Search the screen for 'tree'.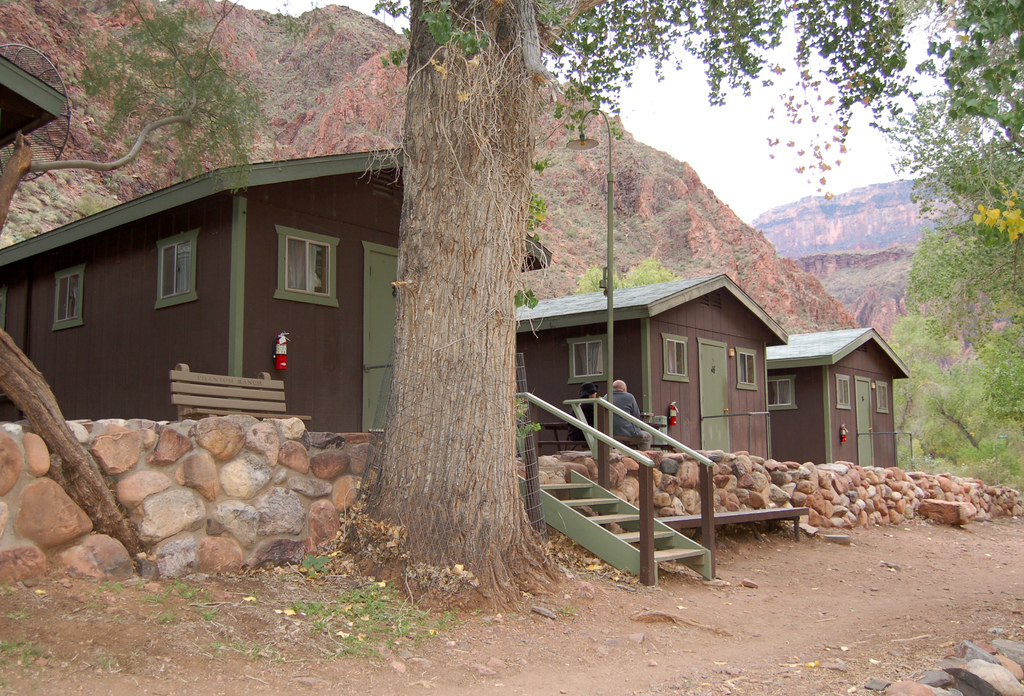
Found at locate(321, 0, 1023, 610).
